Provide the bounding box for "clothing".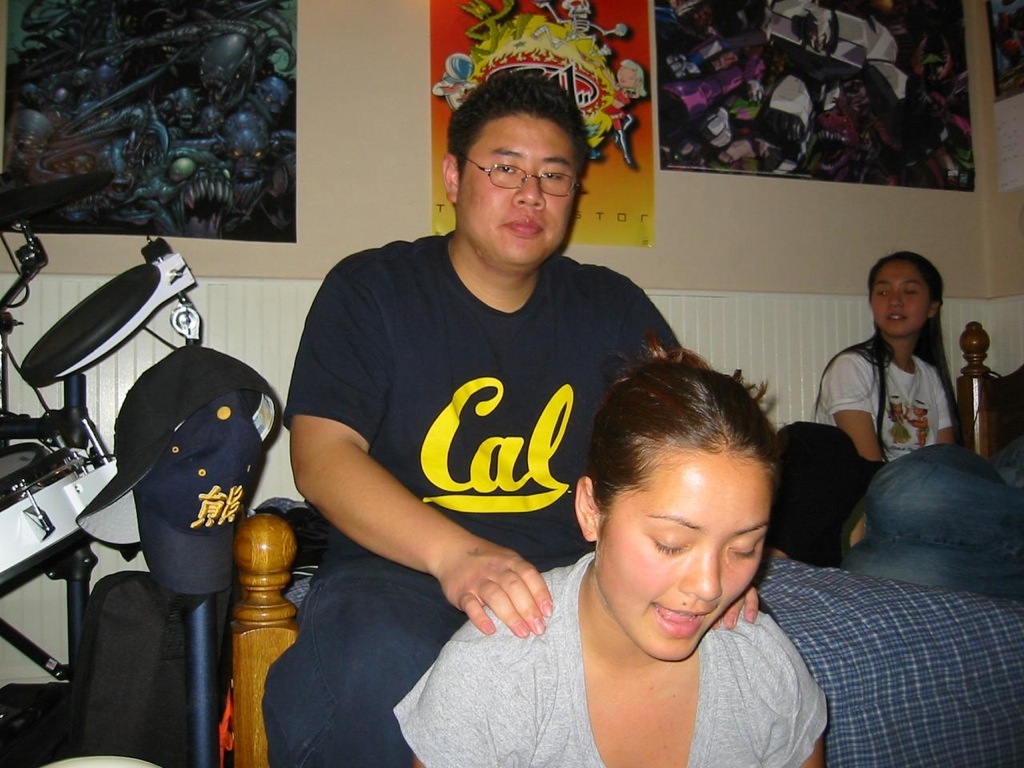
bbox=(848, 422, 1023, 606).
